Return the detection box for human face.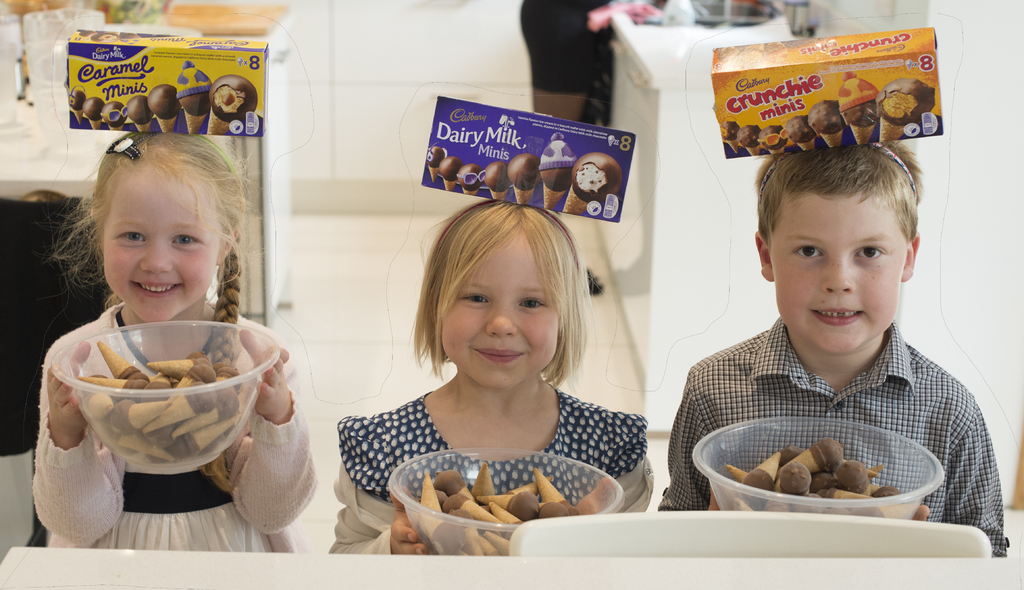
box=[440, 235, 559, 389].
